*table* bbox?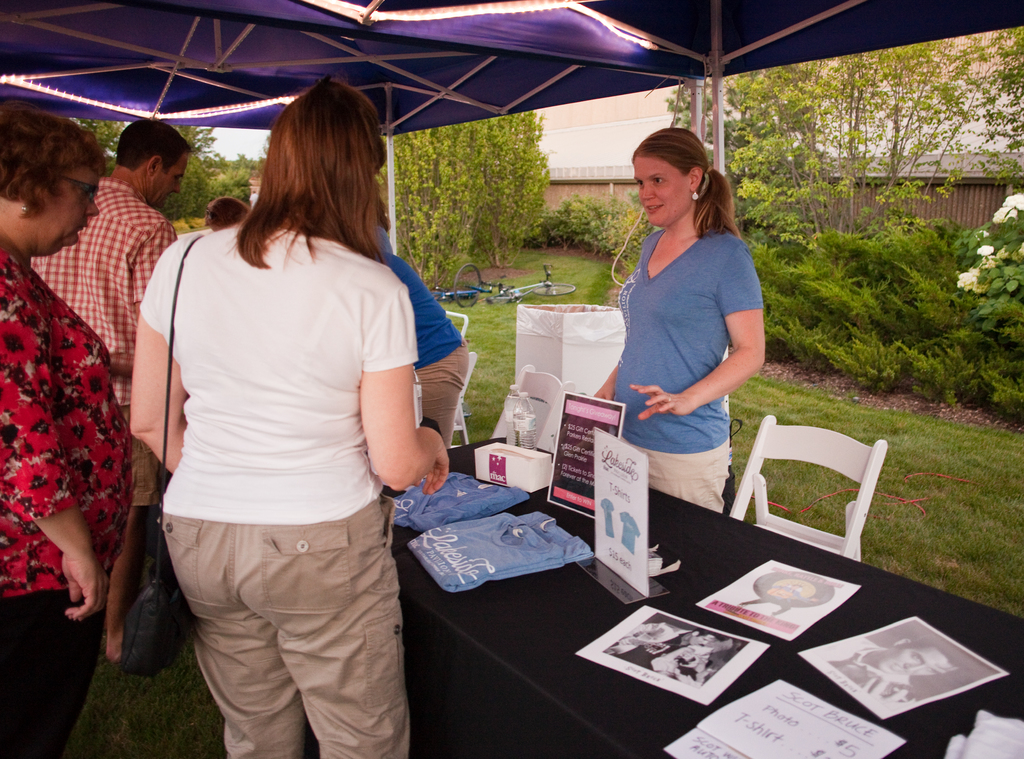
(405, 437, 1022, 758)
